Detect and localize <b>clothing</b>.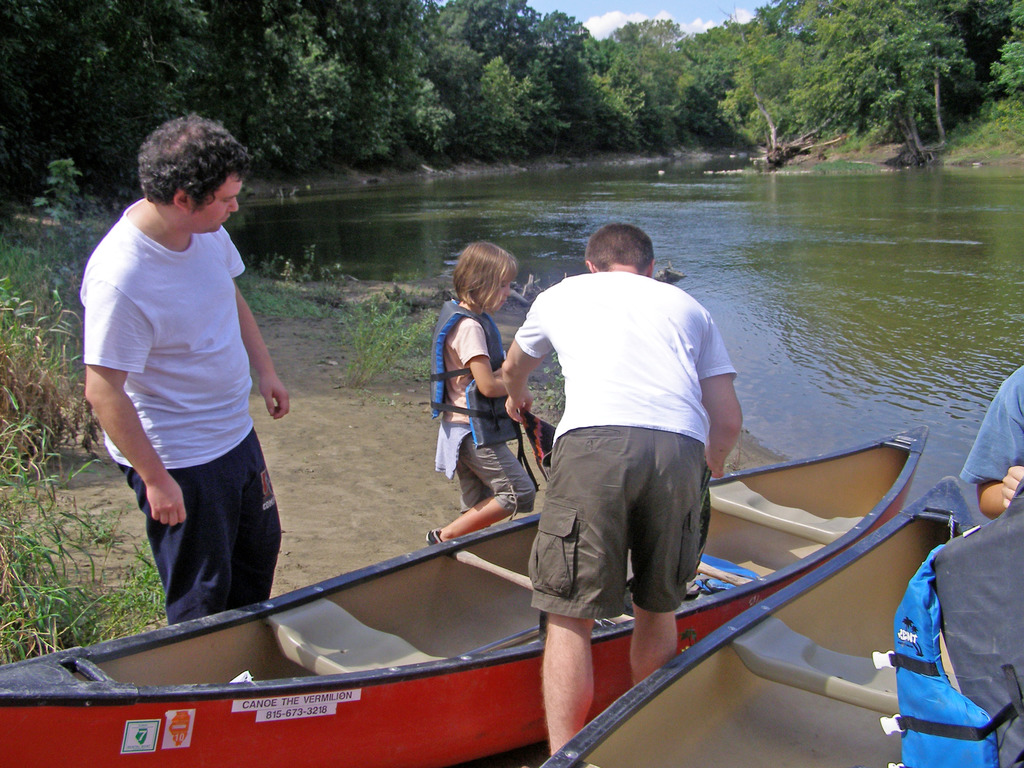
Localized at bbox(521, 270, 735, 616).
